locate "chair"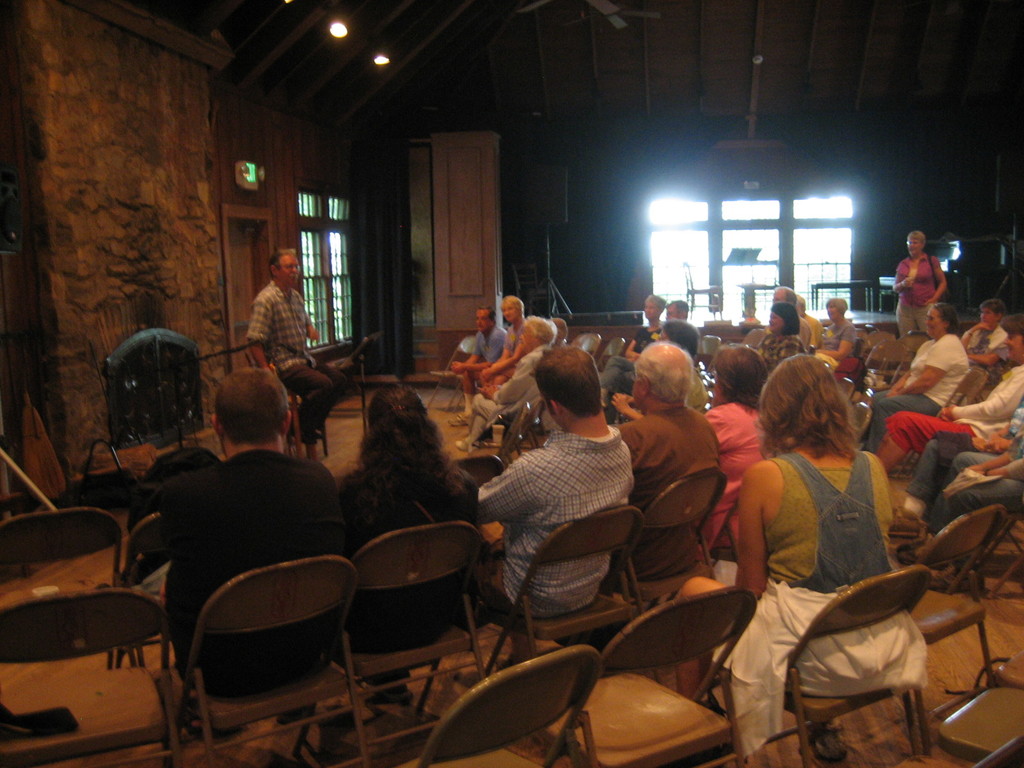
x1=0, y1=581, x2=188, y2=767
